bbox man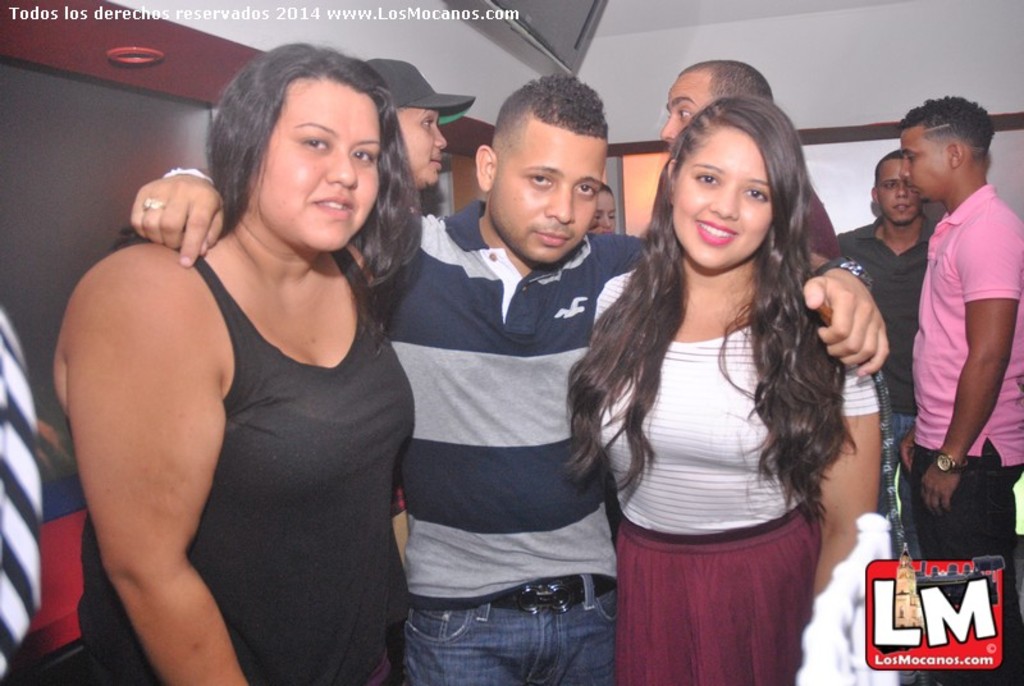
<bbox>119, 70, 890, 685</bbox>
